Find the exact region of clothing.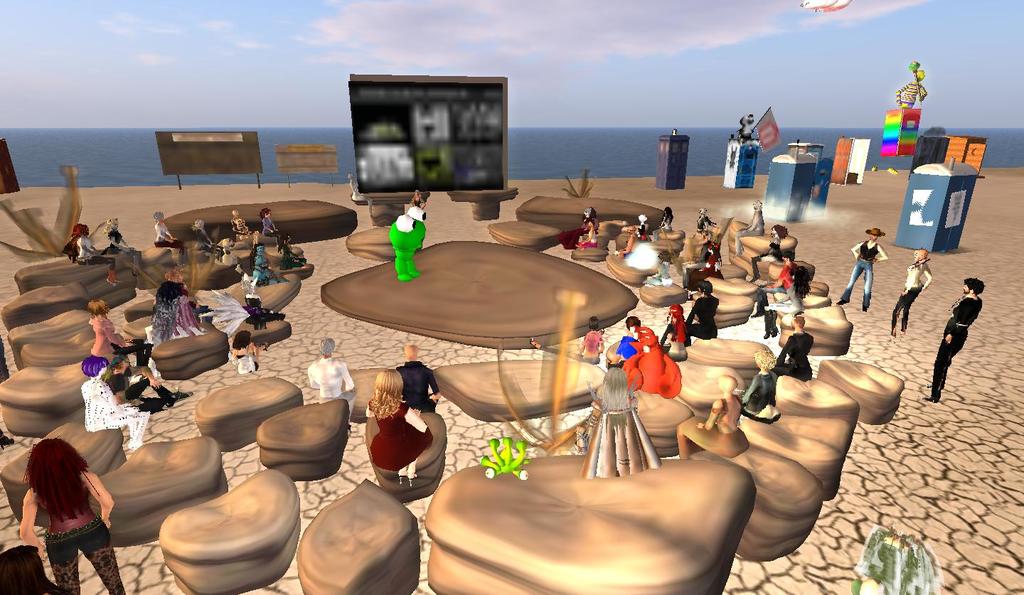
Exact region: <bbox>107, 373, 174, 398</bbox>.
